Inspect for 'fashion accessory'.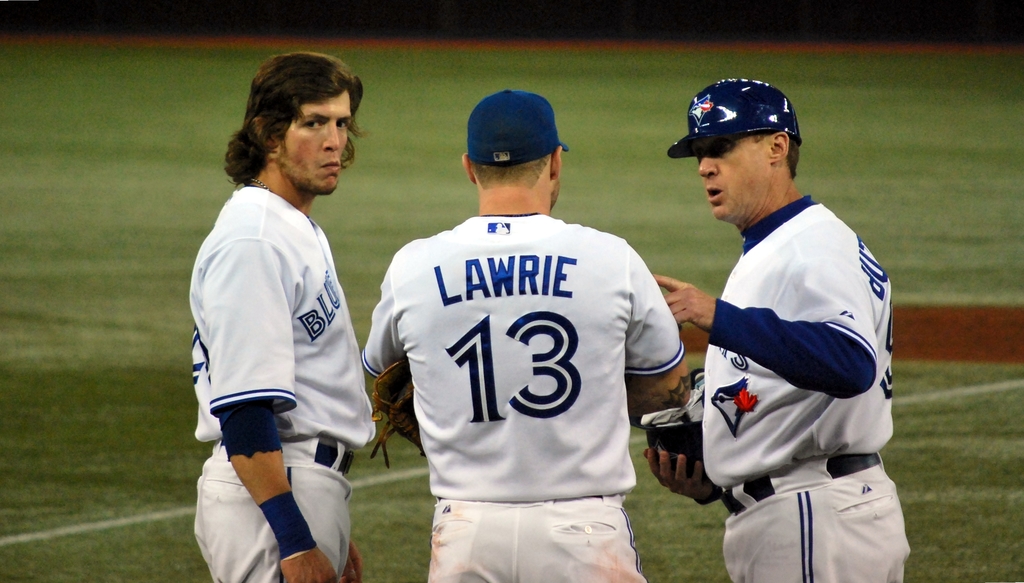
Inspection: [x1=243, y1=174, x2=266, y2=187].
